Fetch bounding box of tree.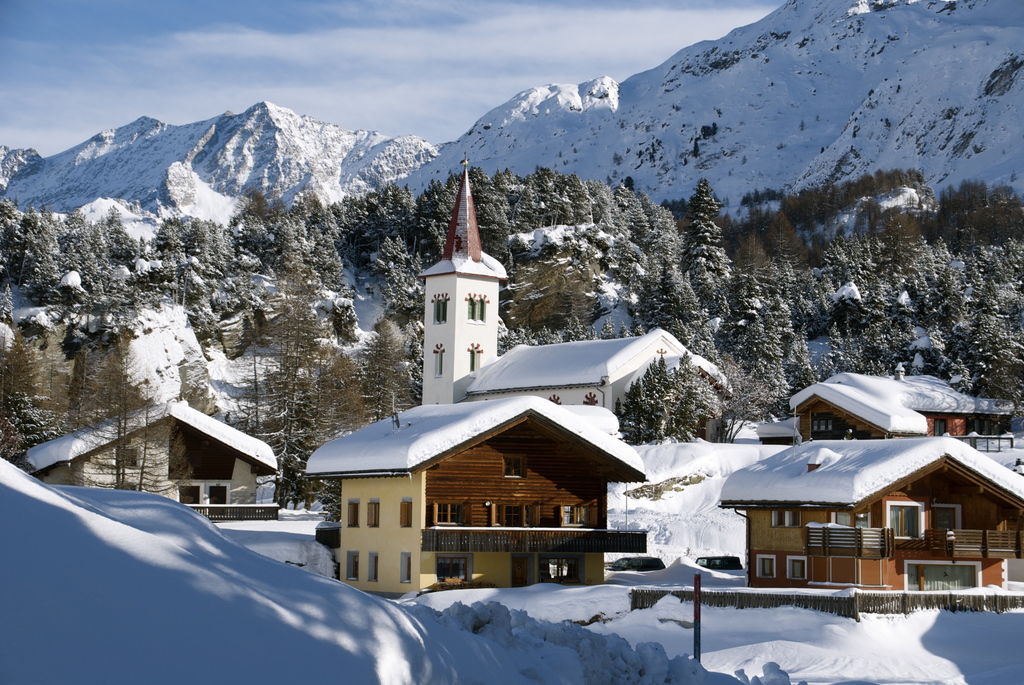
Bbox: 61,209,110,299.
